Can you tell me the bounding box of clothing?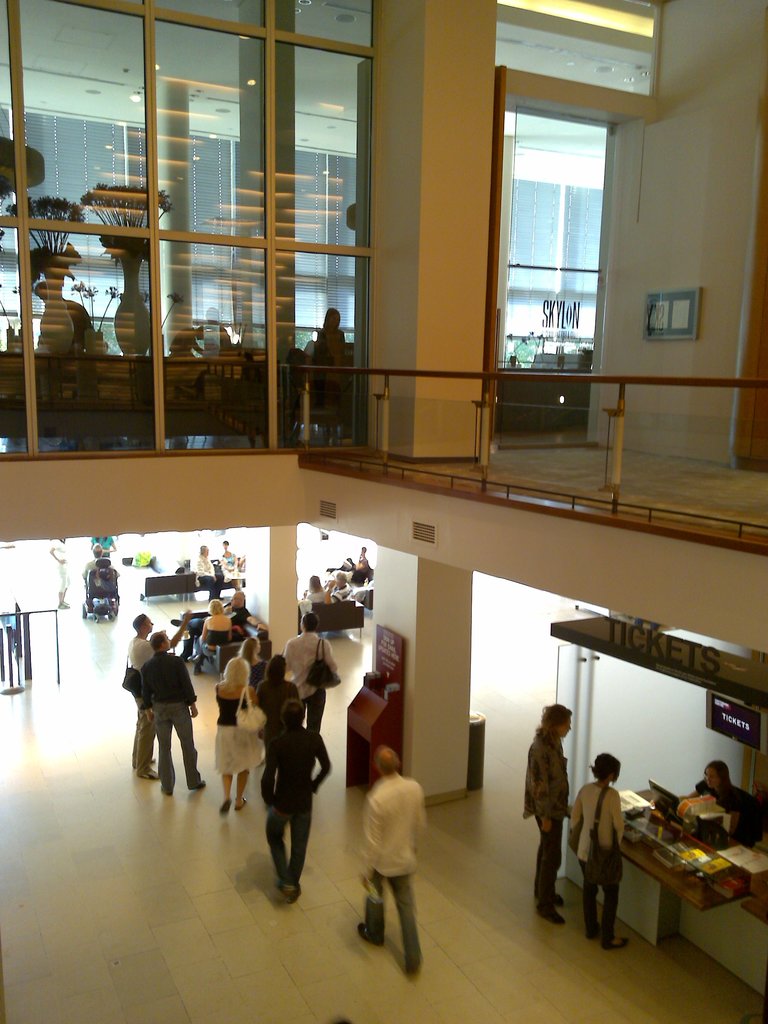
308,586,327,609.
